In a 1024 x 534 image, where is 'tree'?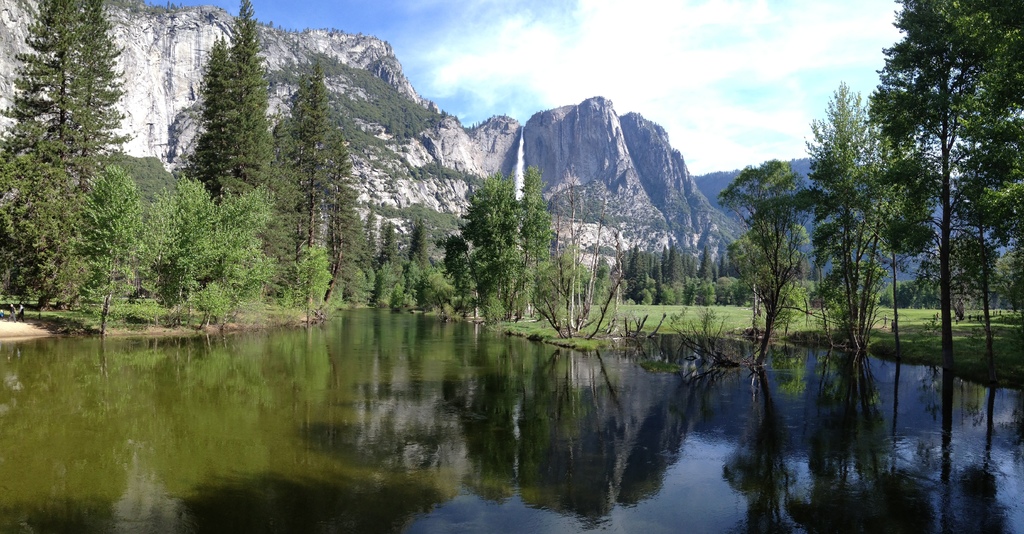
<bbox>279, 231, 330, 327</bbox>.
